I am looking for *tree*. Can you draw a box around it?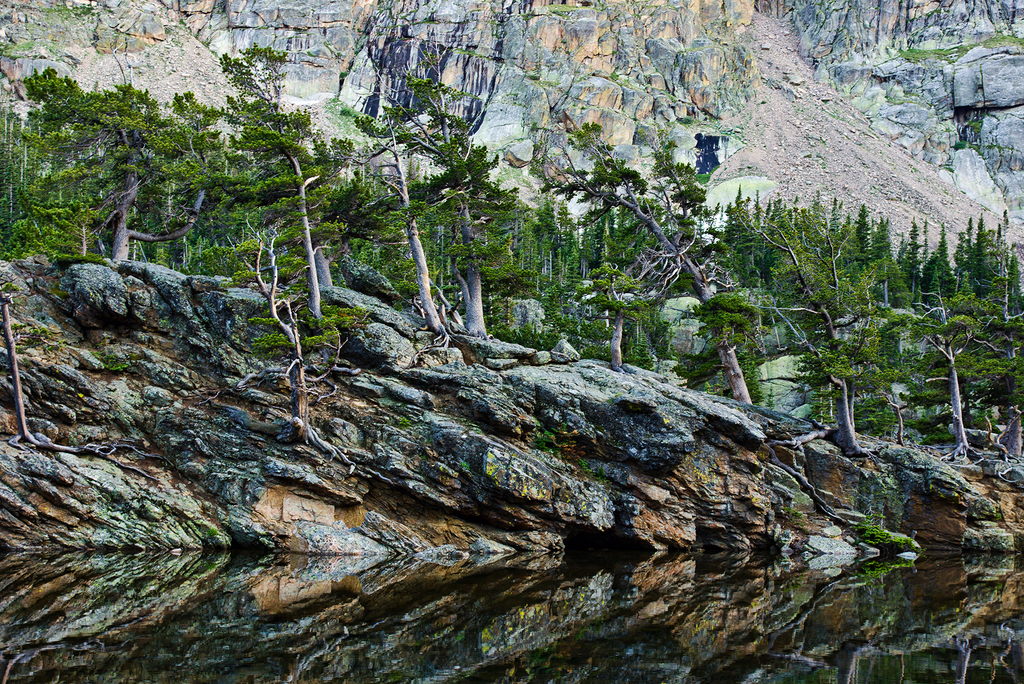
Sure, the bounding box is 481/208/561/316.
